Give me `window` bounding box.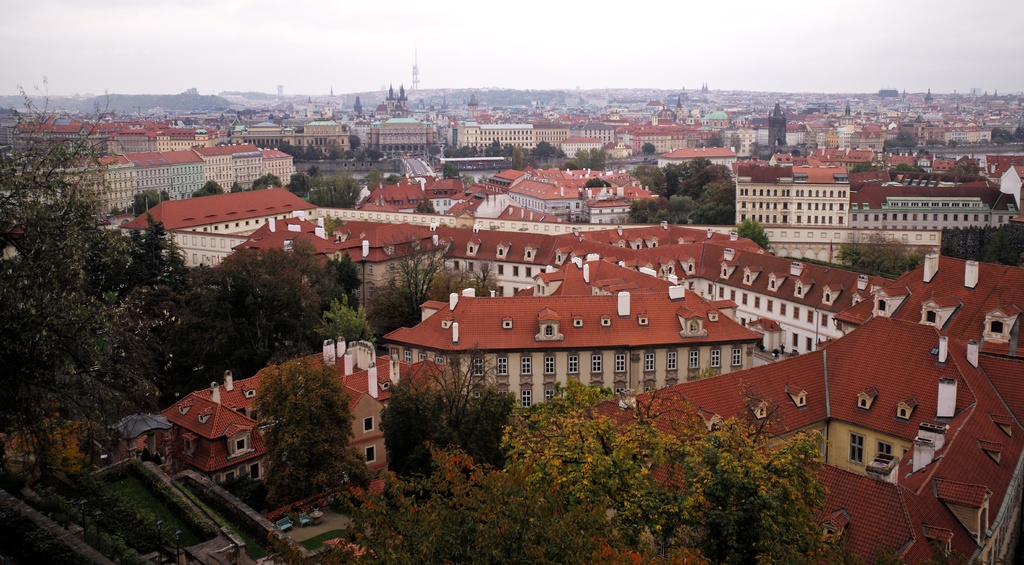
x1=497, y1=246, x2=504, y2=260.
